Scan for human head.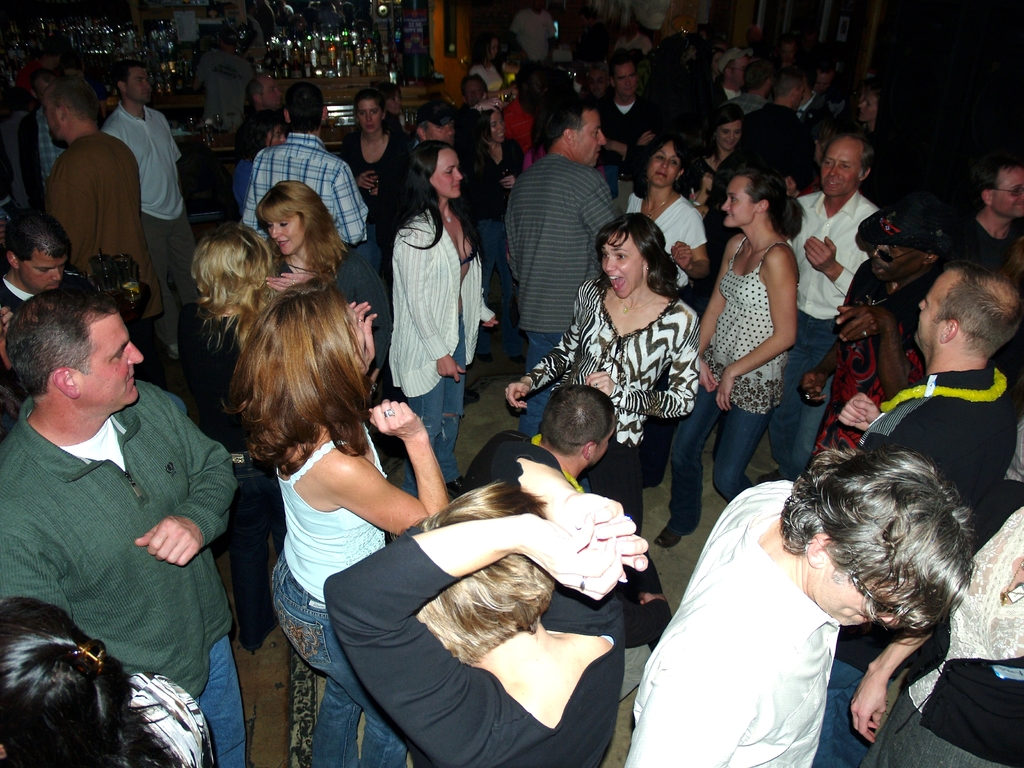
Scan result: BBox(789, 446, 969, 623).
